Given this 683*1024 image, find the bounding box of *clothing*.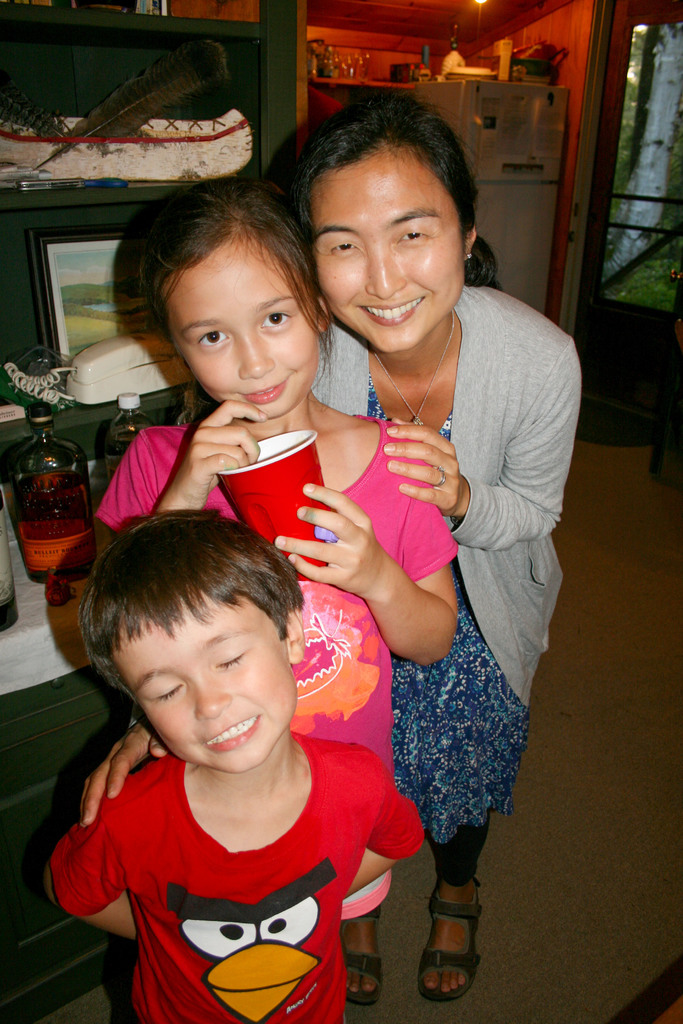
x1=295 y1=283 x2=586 y2=879.
